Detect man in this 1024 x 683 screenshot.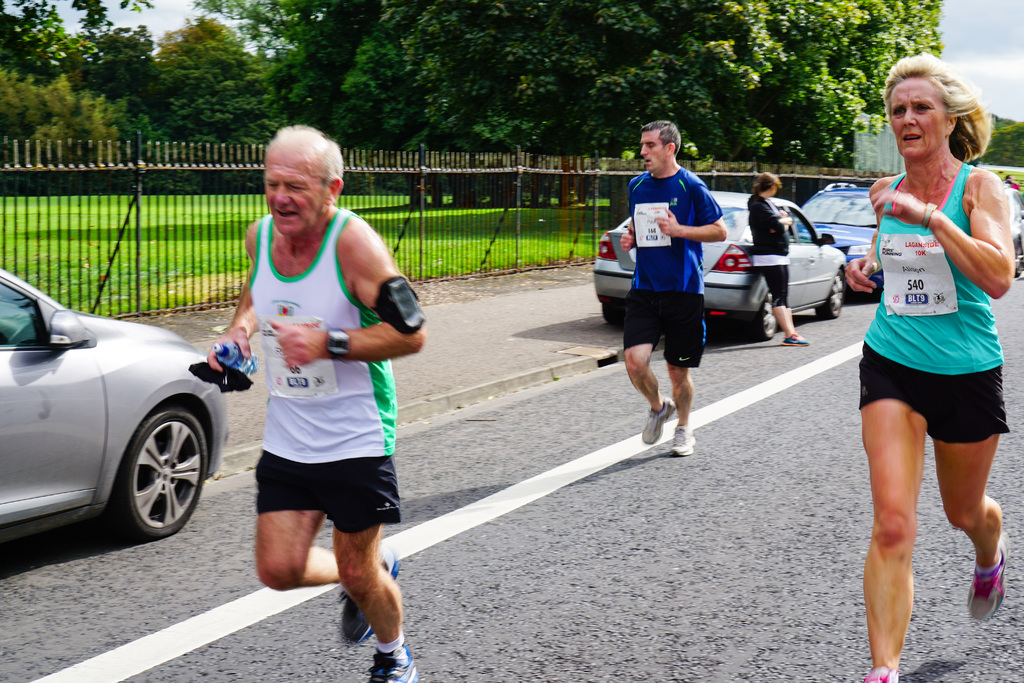
Detection: <region>212, 142, 416, 646</region>.
